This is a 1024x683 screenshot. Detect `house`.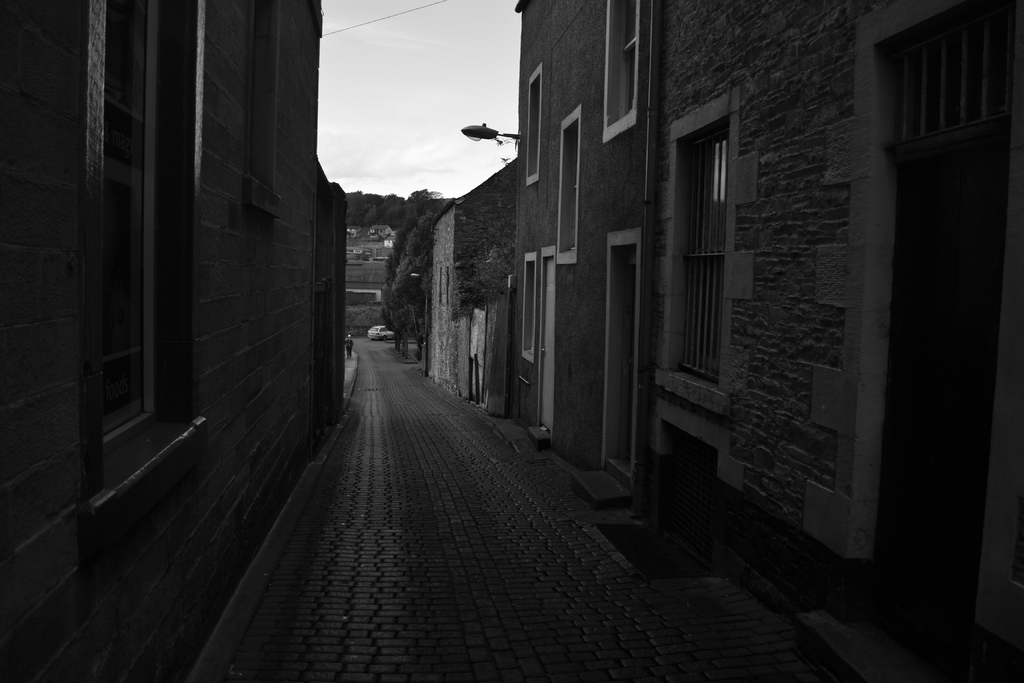
<region>511, 0, 660, 514</region>.
